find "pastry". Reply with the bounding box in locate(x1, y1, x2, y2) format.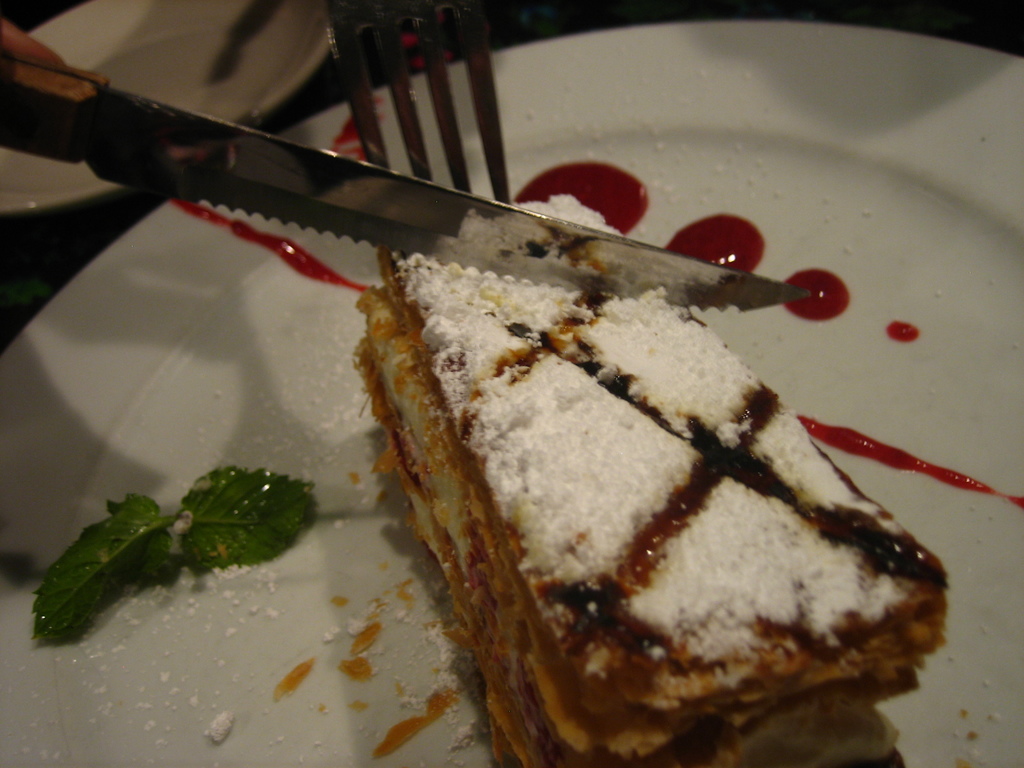
locate(333, 212, 911, 738).
